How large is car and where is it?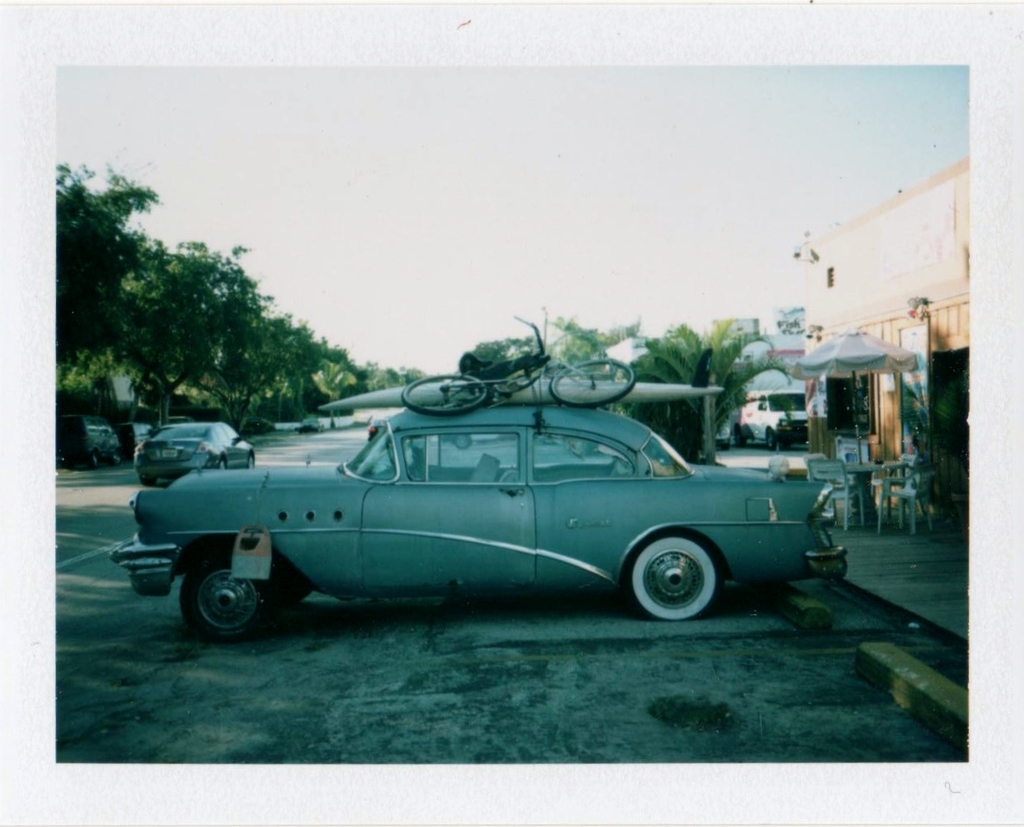
Bounding box: Rect(109, 404, 849, 640).
